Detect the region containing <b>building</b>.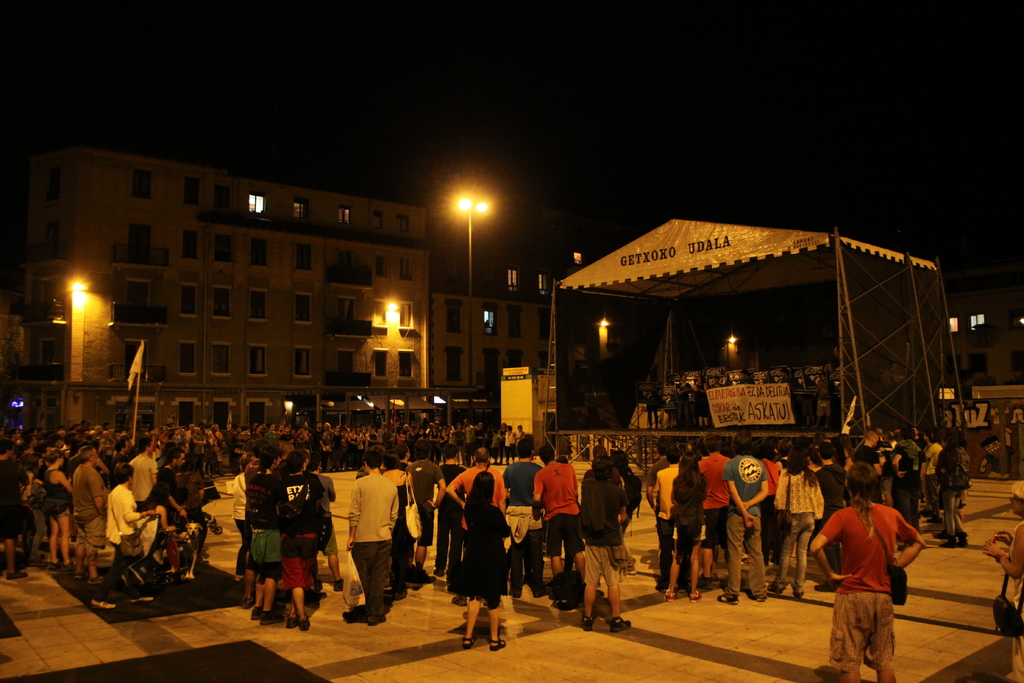
(x1=436, y1=256, x2=549, y2=425).
